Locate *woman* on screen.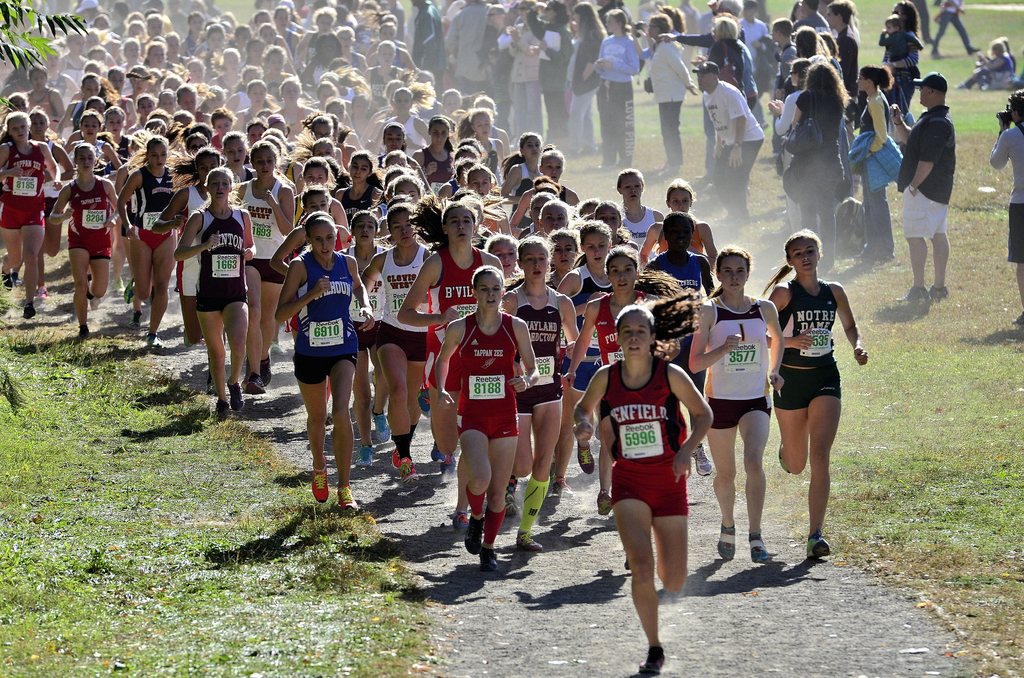
On screen at l=525, t=193, r=555, b=233.
